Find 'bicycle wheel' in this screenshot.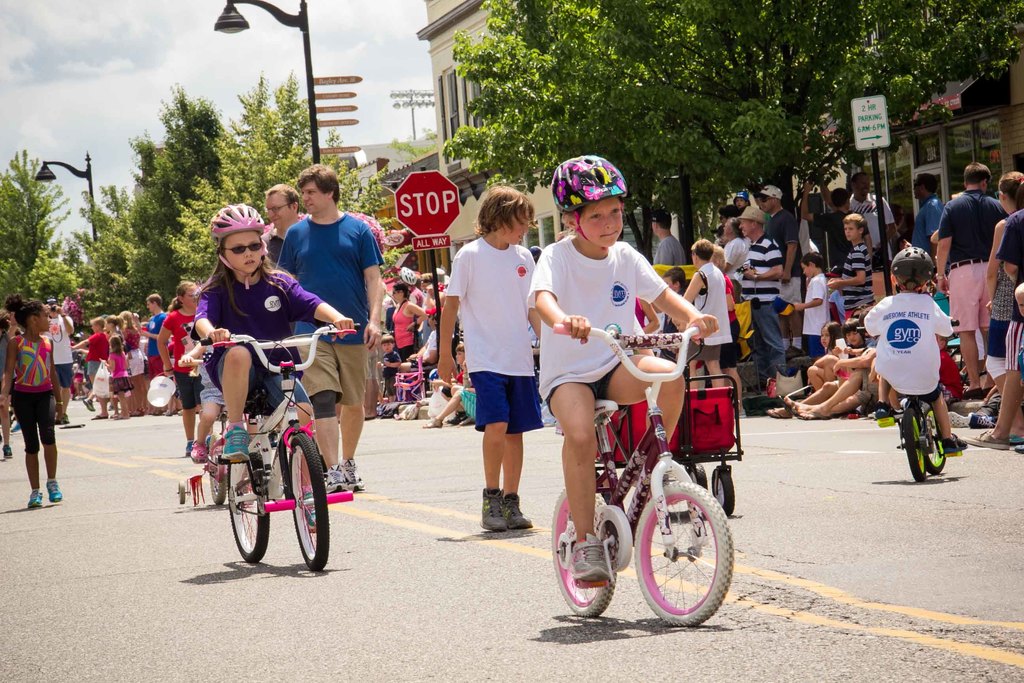
The bounding box for 'bicycle wheel' is bbox=(904, 408, 927, 482).
